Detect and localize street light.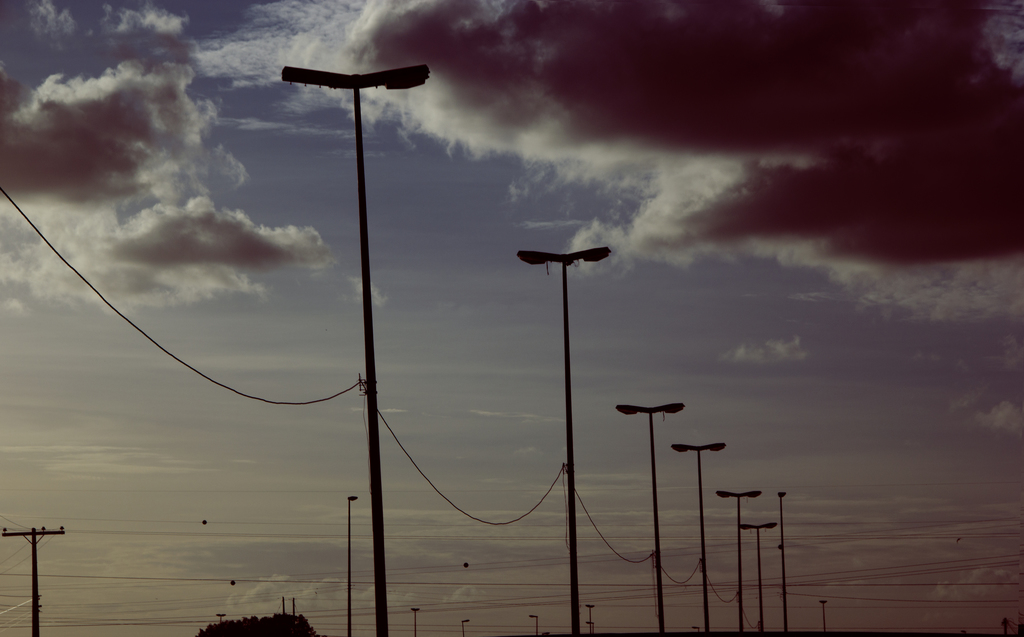
Localized at box(586, 601, 593, 633).
